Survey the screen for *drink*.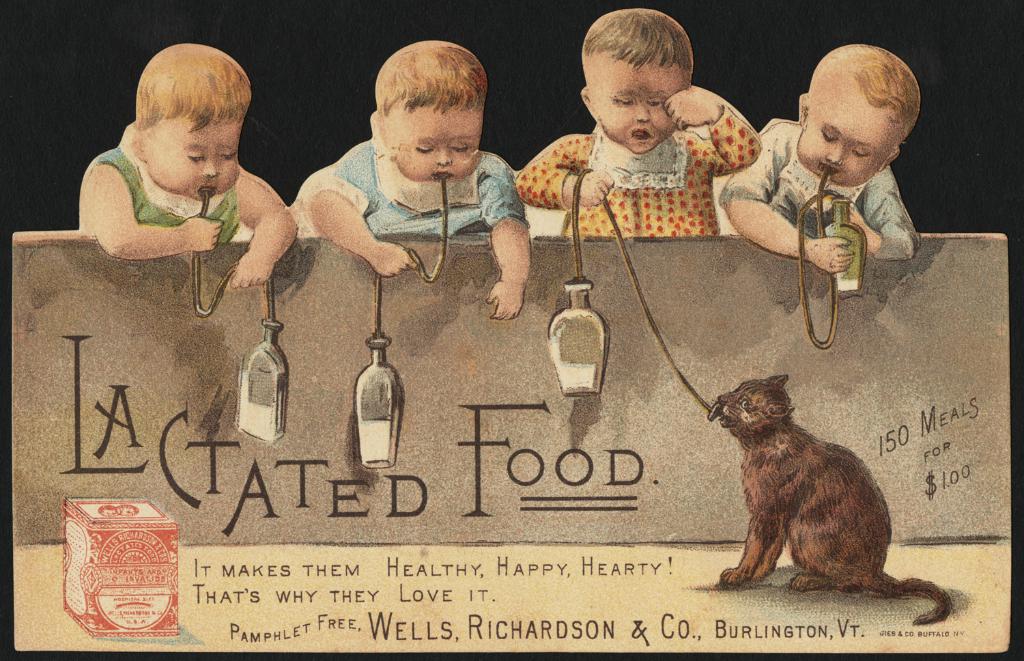
Survey found: Rect(827, 199, 868, 296).
